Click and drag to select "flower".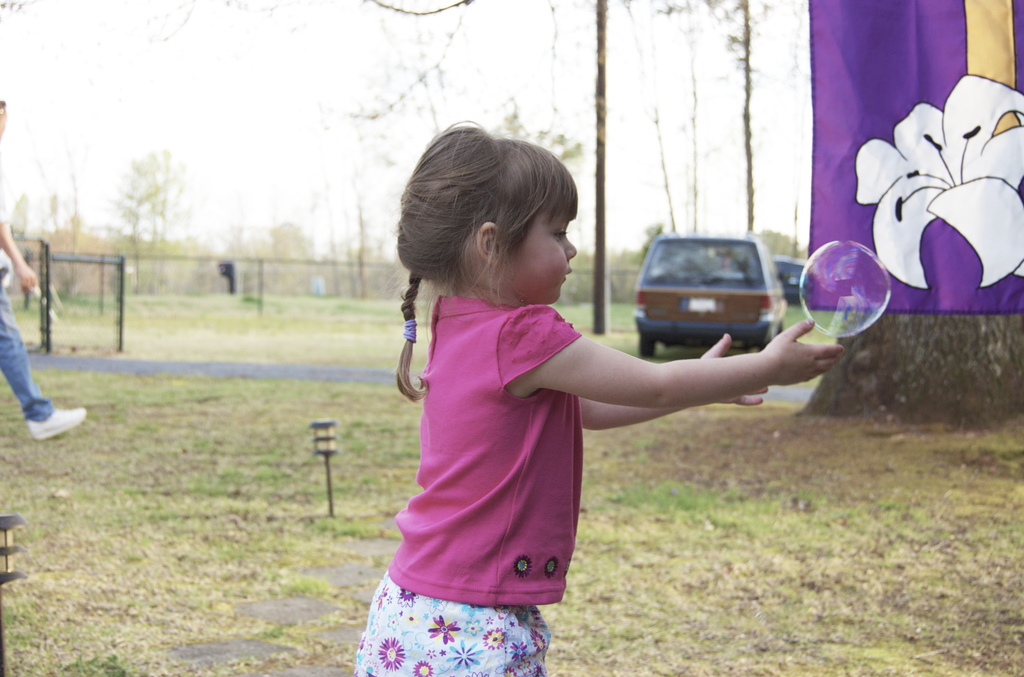
Selection: Rect(545, 554, 559, 576).
